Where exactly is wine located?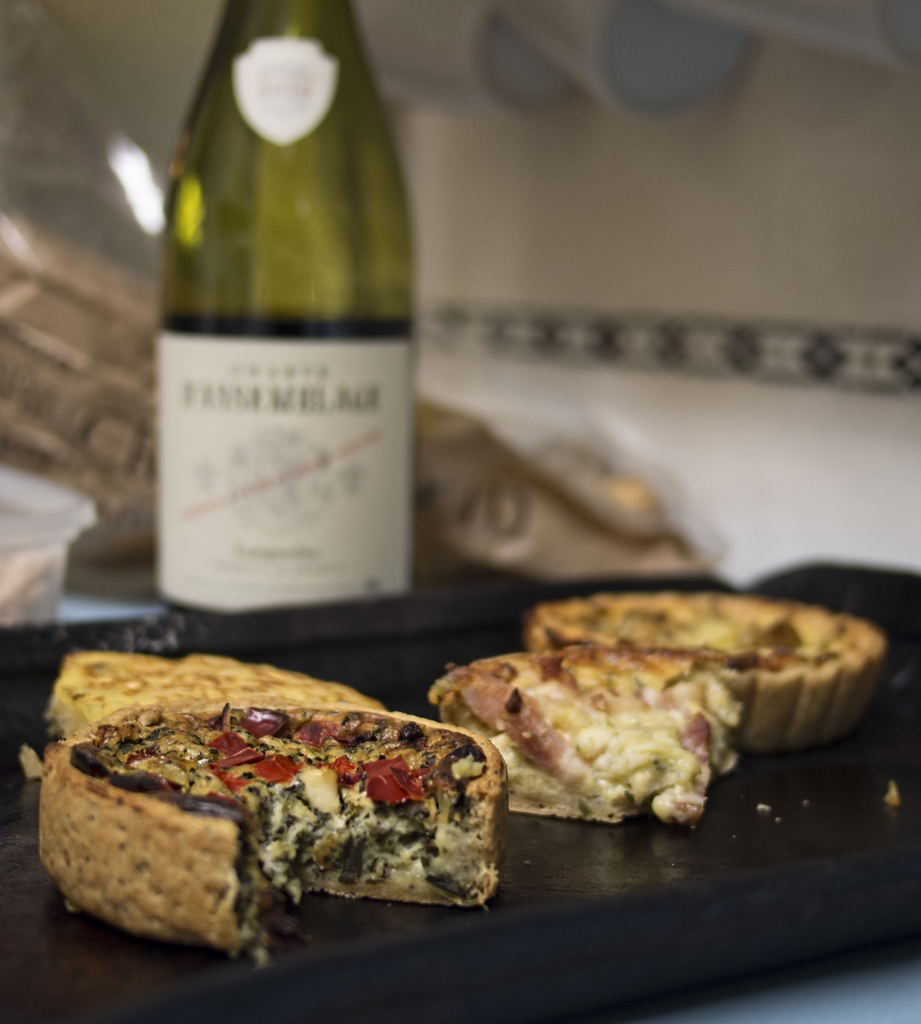
Its bounding box is 141, 0, 428, 602.
